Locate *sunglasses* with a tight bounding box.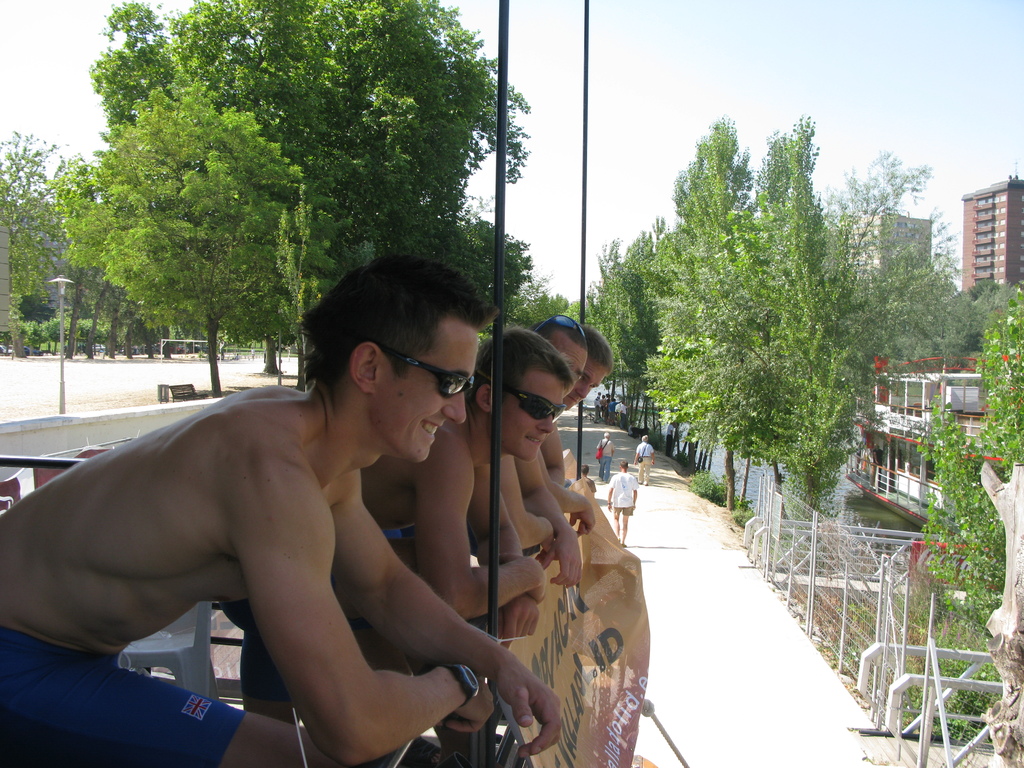
box(477, 371, 566, 424).
